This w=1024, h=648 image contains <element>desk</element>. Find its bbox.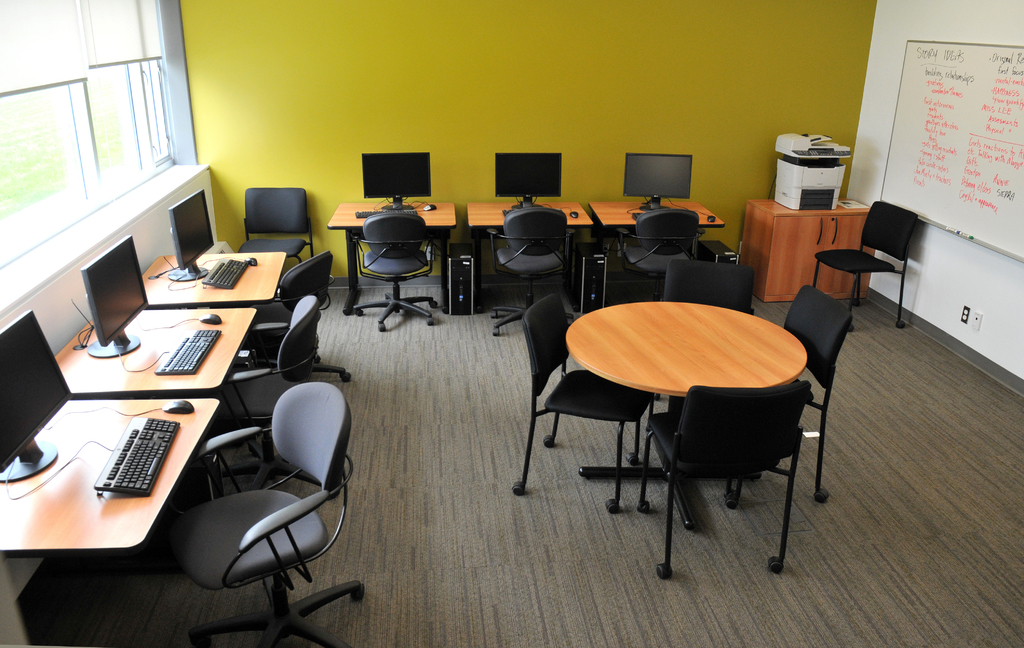
box(54, 307, 261, 399).
